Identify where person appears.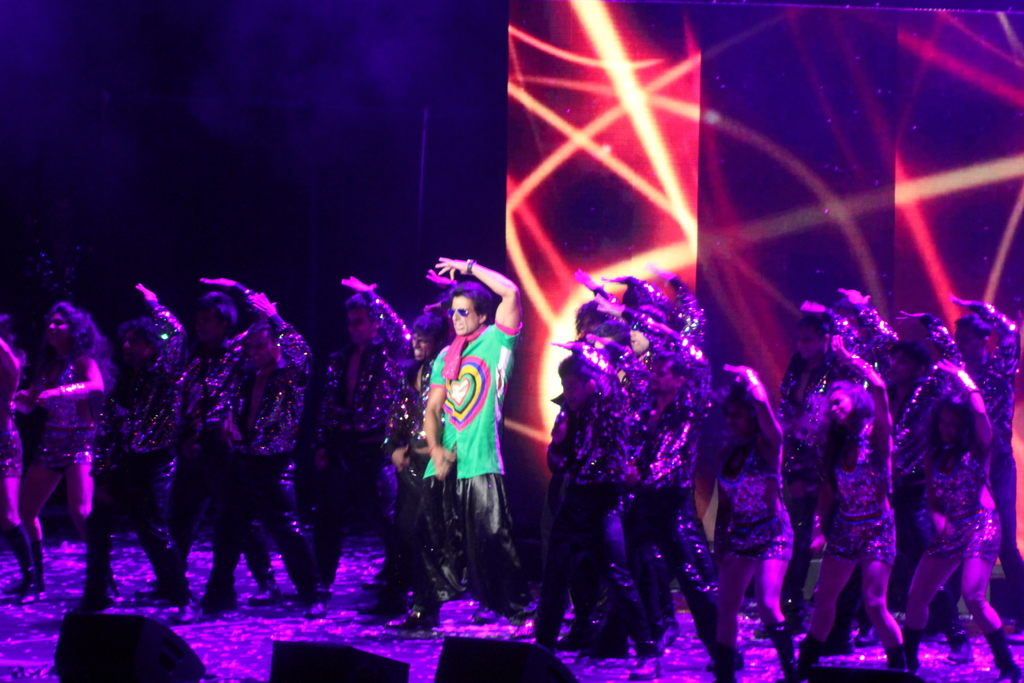
Appears at 905,358,1021,682.
